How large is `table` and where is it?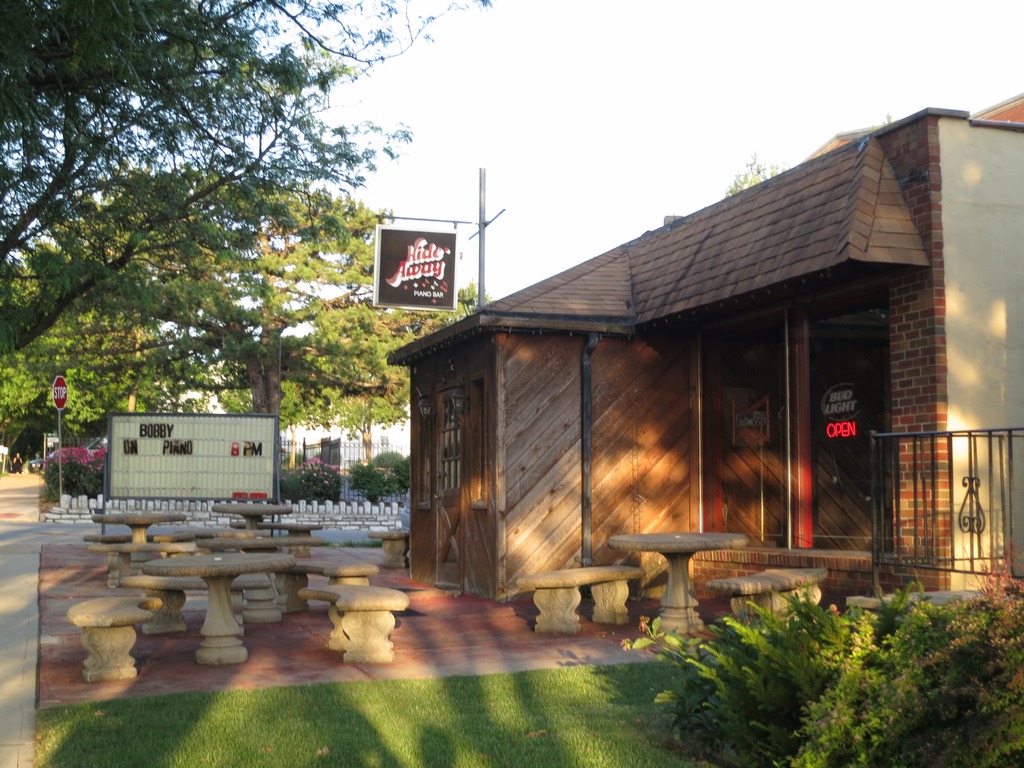
Bounding box: bbox(141, 553, 299, 665).
